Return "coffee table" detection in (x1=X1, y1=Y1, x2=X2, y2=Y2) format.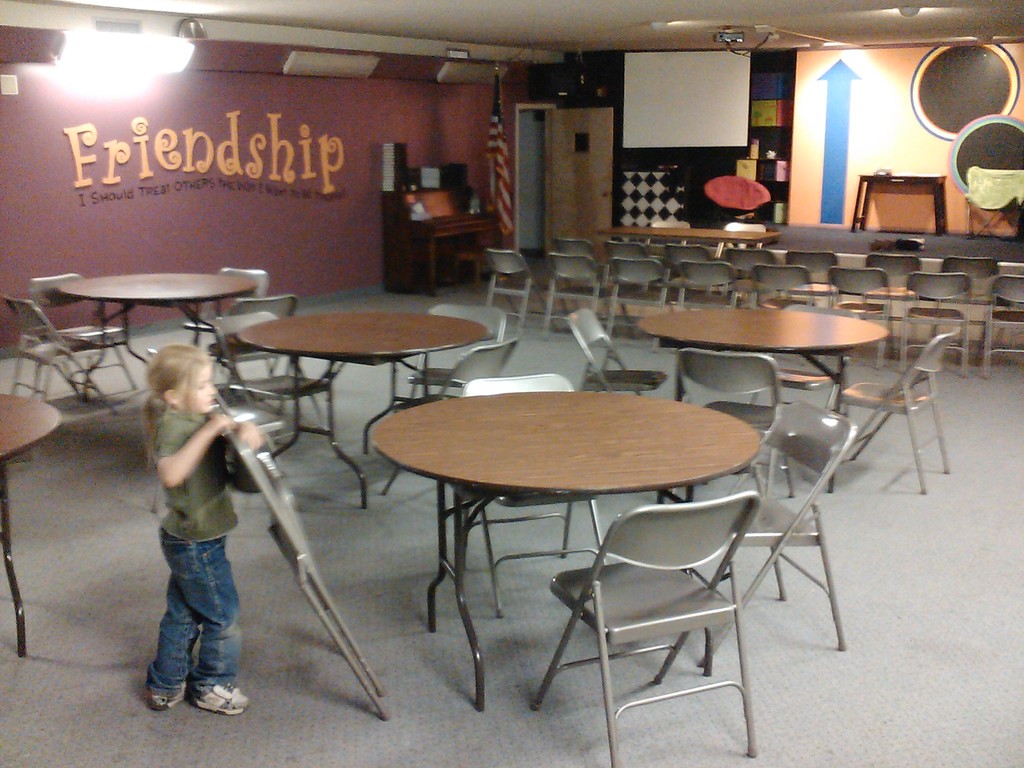
(x1=350, y1=367, x2=856, y2=707).
